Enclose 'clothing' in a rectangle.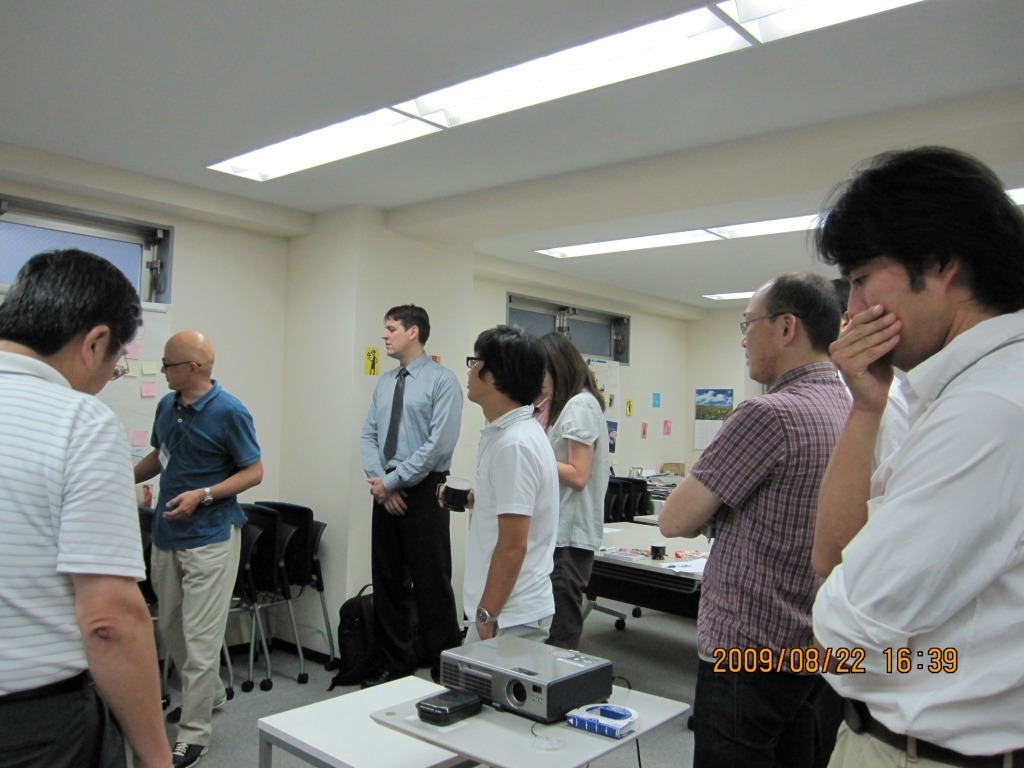
<region>461, 400, 555, 642</region>.
